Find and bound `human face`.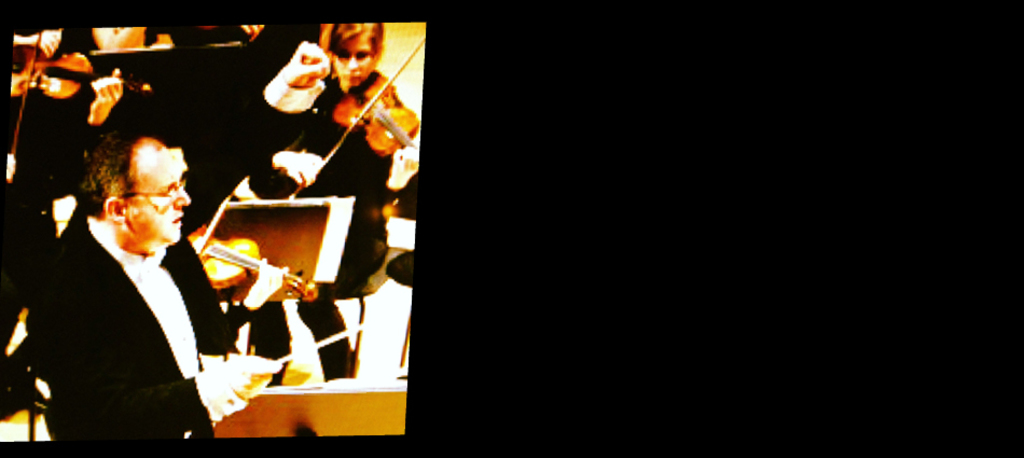
Bound: x1=336, y1=39, x2=371, y2=84.
